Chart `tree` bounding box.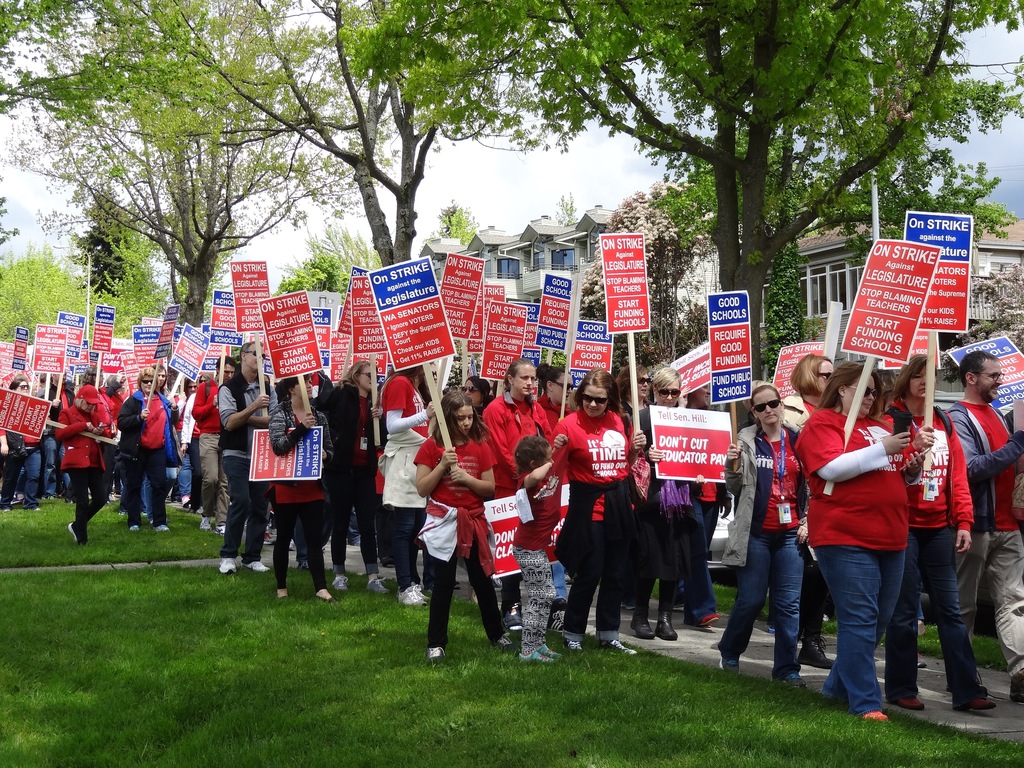
Charted: BBox(440, 209, 463, 236).
